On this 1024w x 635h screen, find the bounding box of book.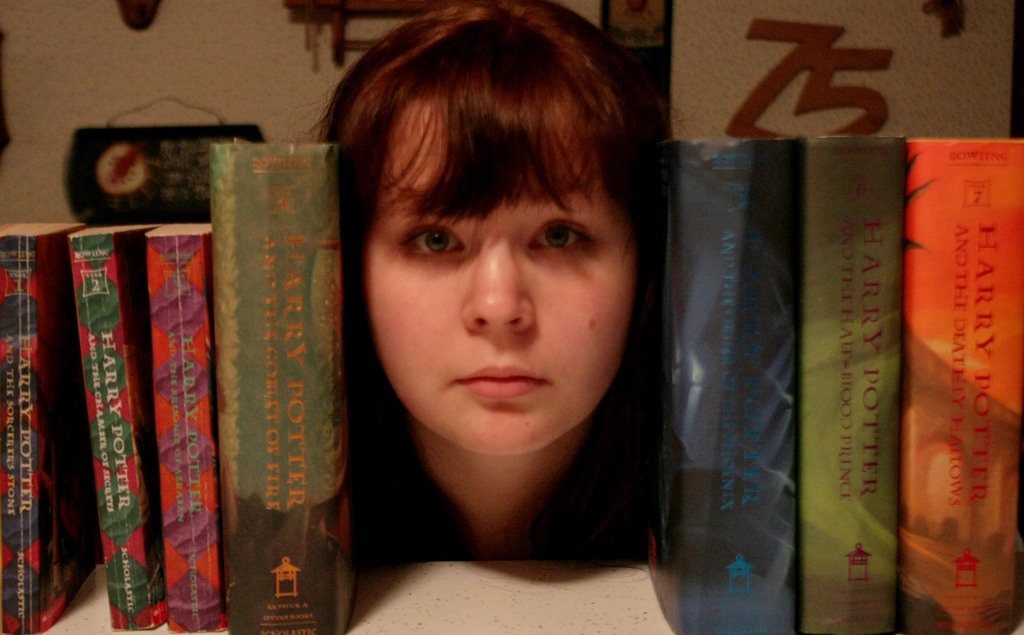
Bounding box: box=[637, 134, 803, 634].
